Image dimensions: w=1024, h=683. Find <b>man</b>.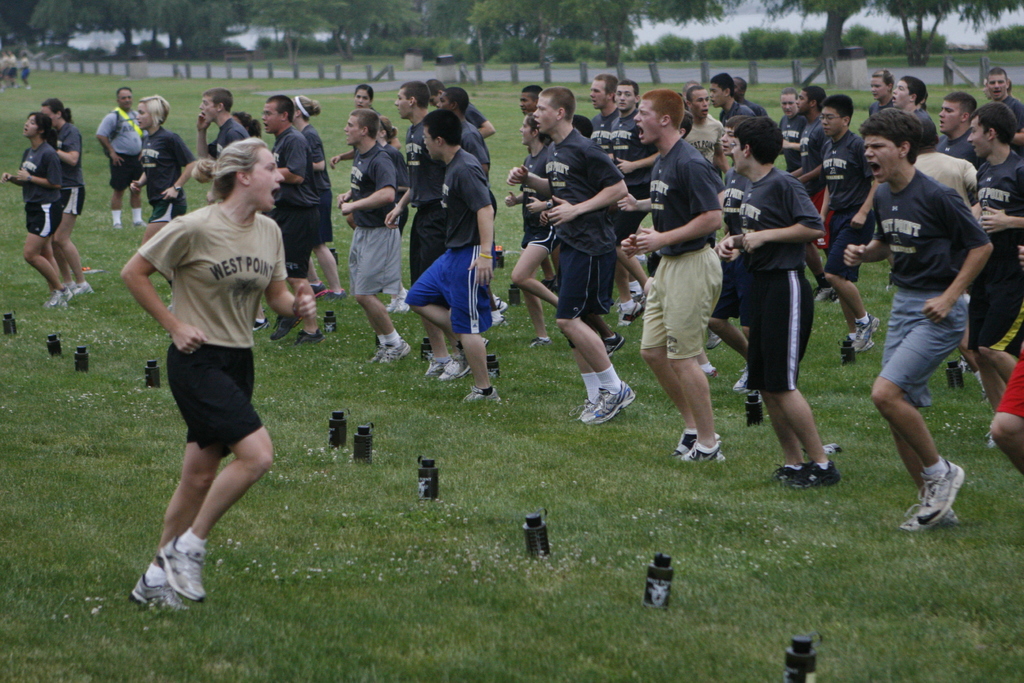
[left=422, top=81, right=494, bottom=145].
